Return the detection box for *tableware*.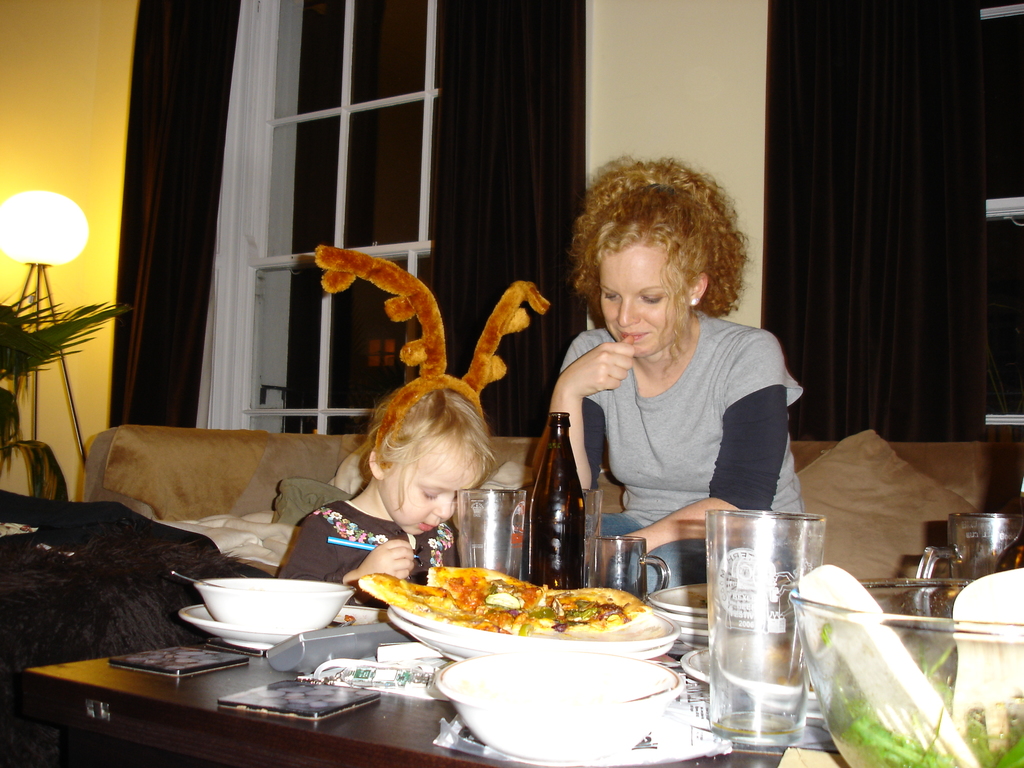
l=419, t=651, r=698, b=767.
